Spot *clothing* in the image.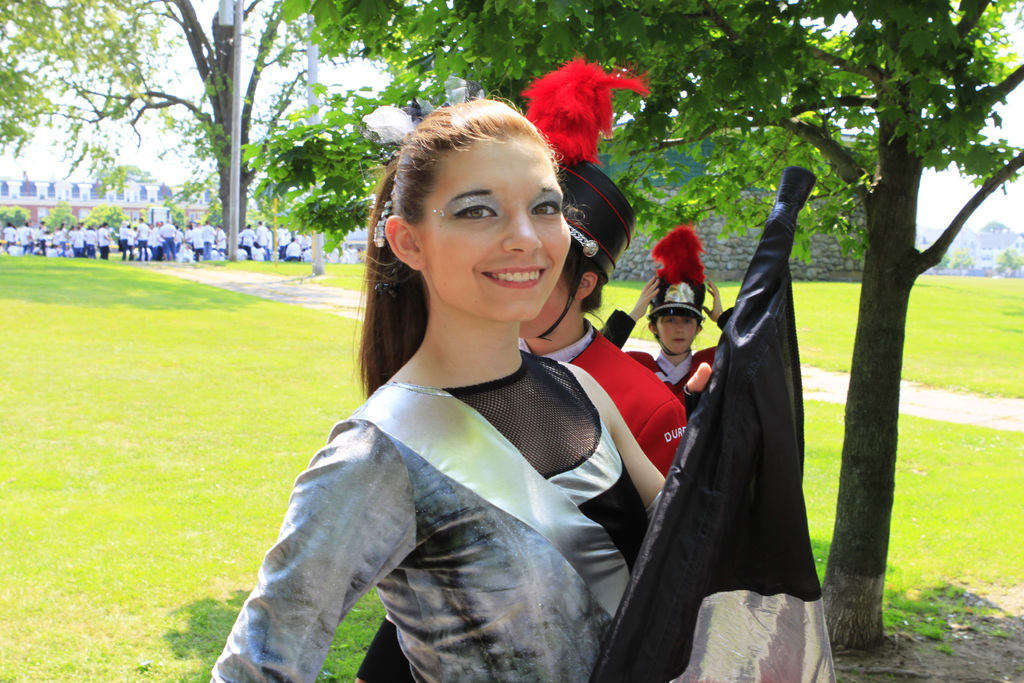
*clothing* found at [x1=208, y1=347, x2=649, y2=682].
